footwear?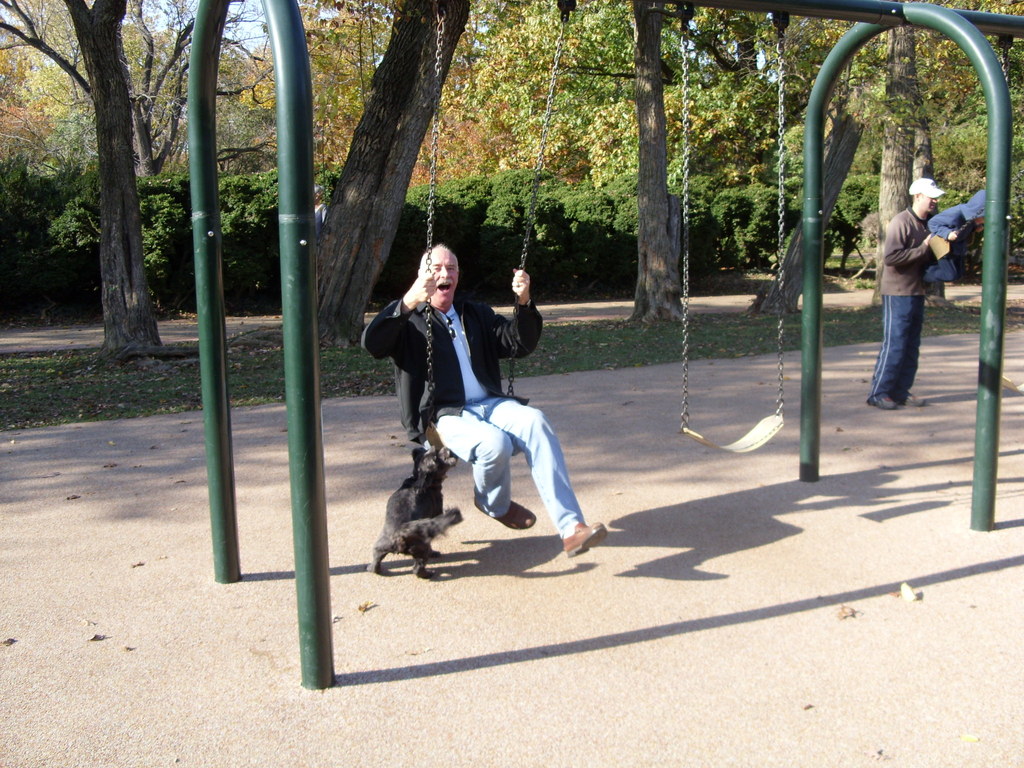
(x1=875, y1=397, x2=892, y2=410)
